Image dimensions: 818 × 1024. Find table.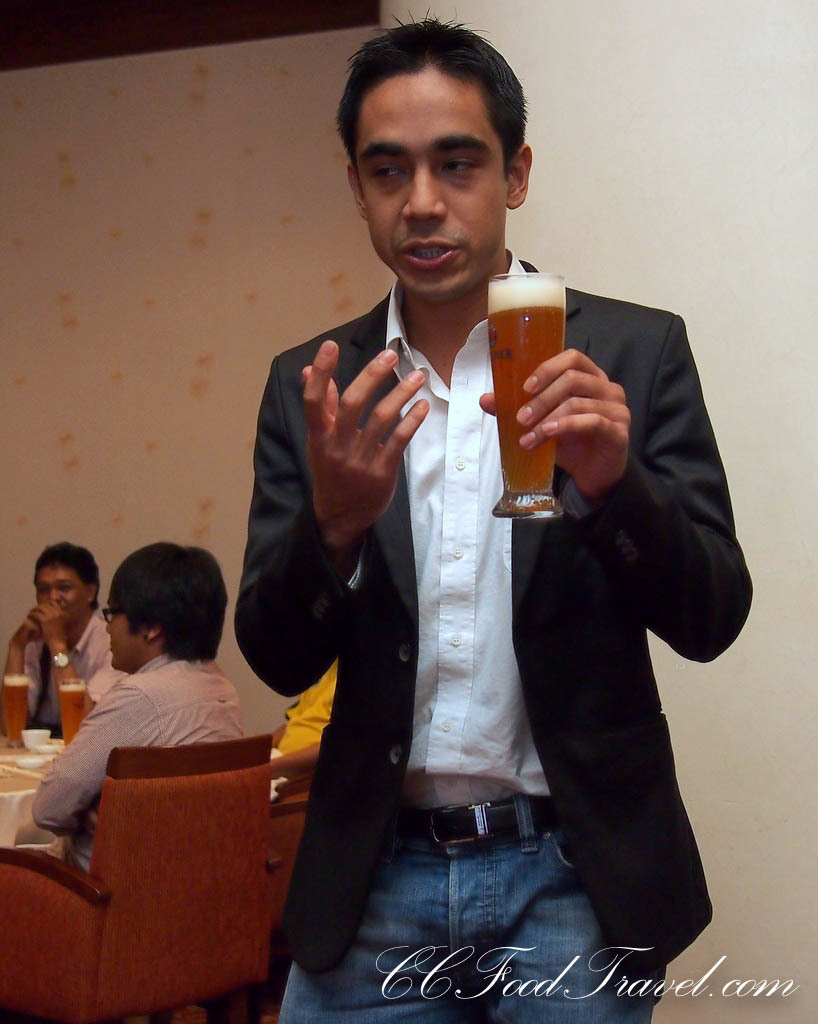
0:735:70:844.
